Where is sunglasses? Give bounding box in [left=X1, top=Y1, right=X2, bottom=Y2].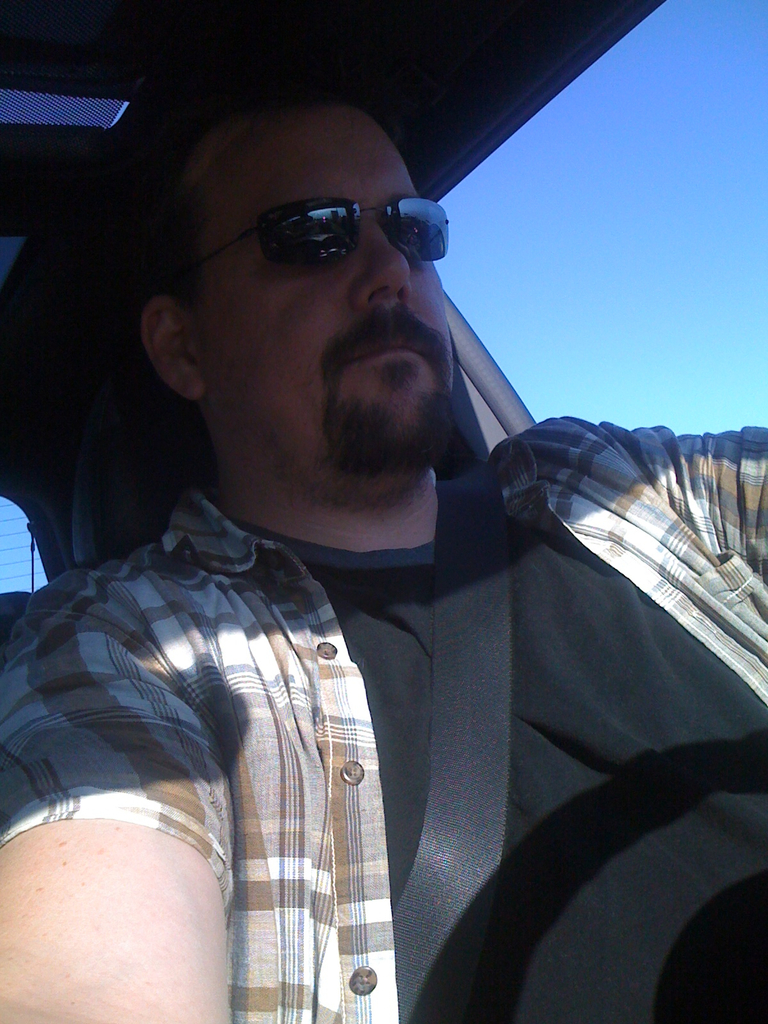
[left=195, top=196, right=453, bottom=263].
